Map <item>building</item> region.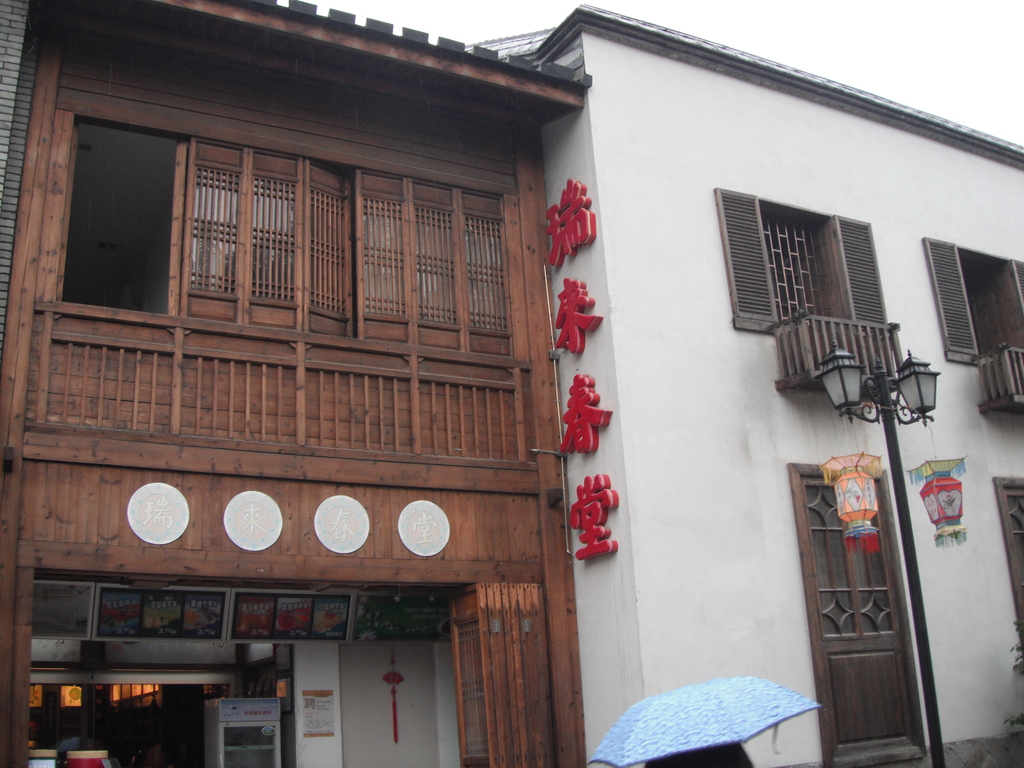
Mapped to pyautogui.locateOnScreen(463, 4, 1023, 767).
